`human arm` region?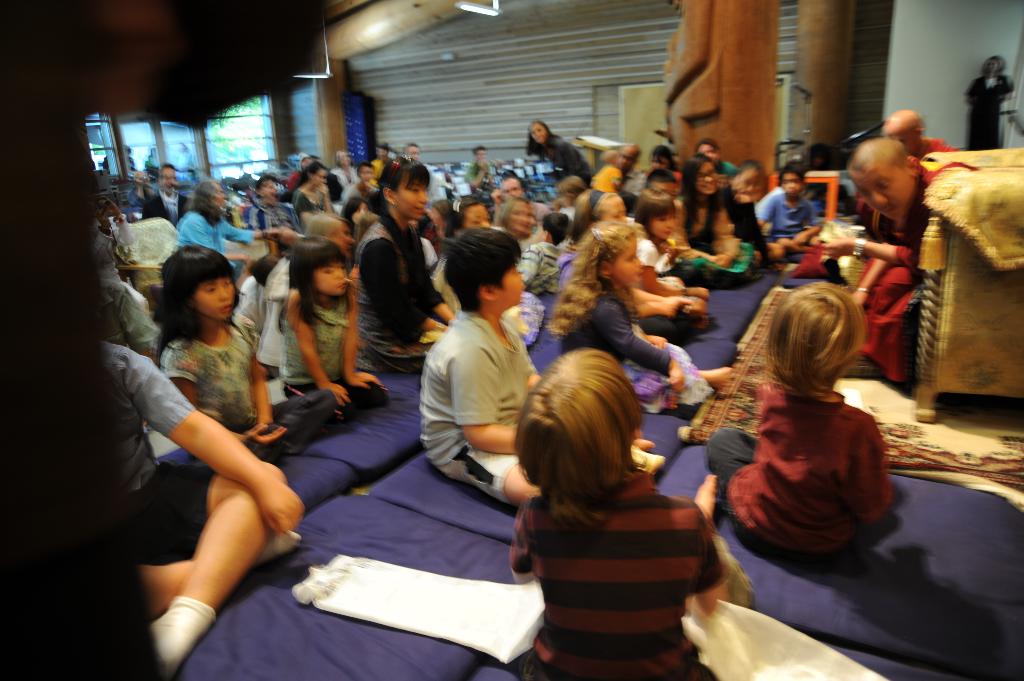
bbox=(634, 305, 674, 315)
